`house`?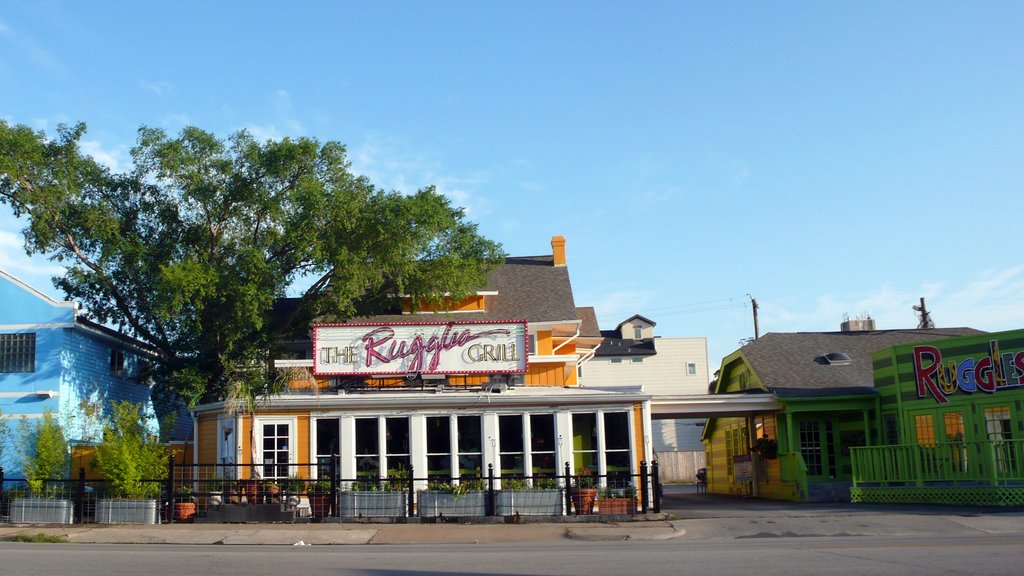
left=994, top=322, right=1023, bottom=494
